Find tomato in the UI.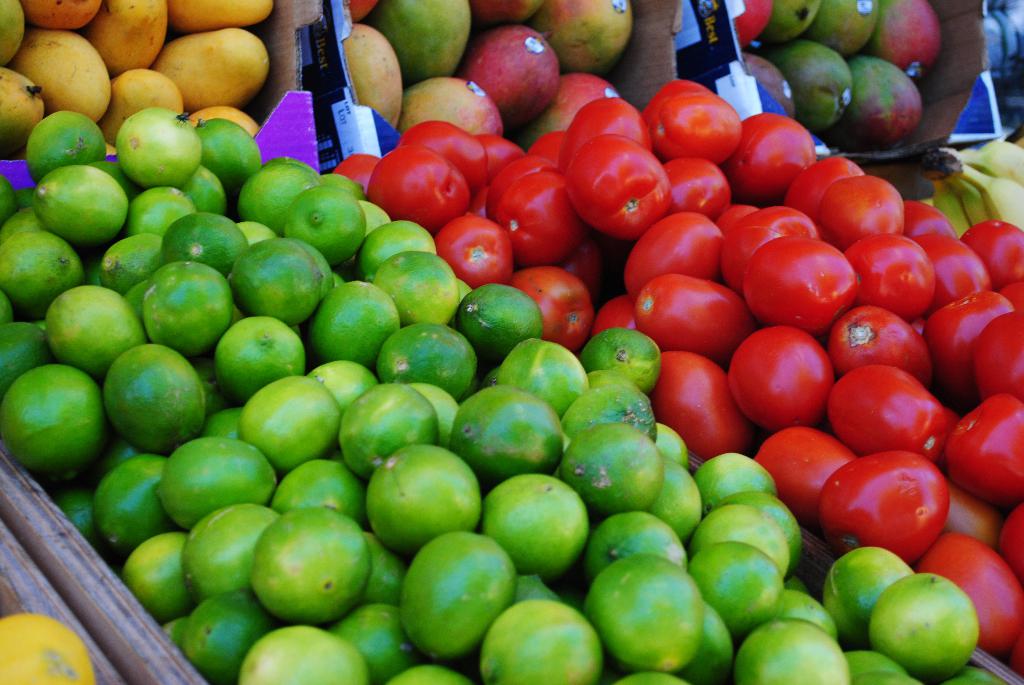
UI element at crop(817, 174, 902, 232).
